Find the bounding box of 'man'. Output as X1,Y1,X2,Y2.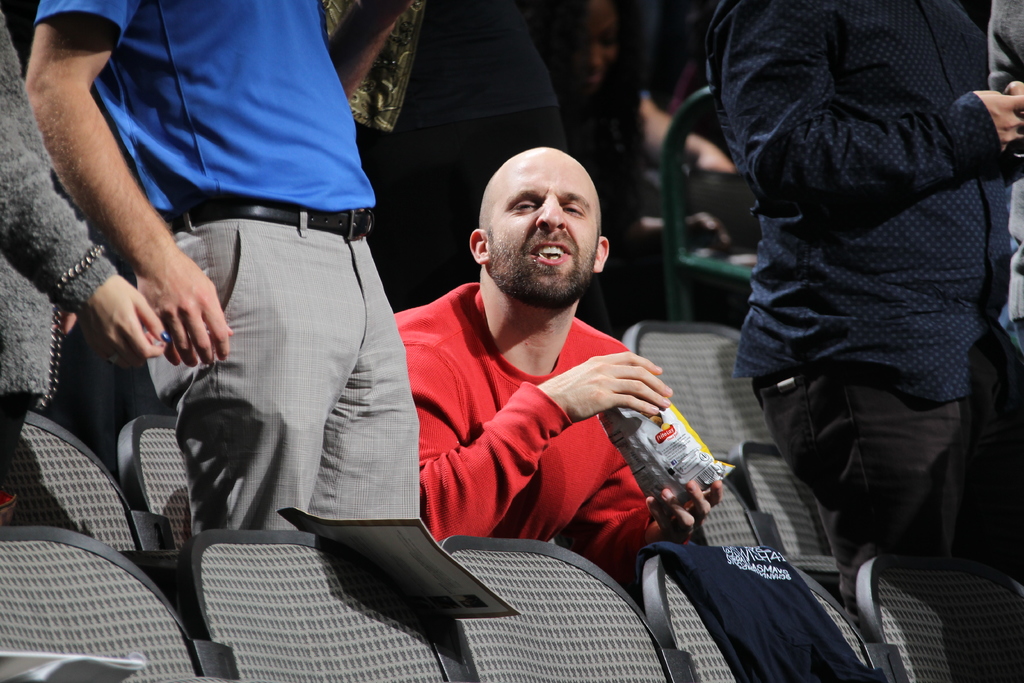
360,152,714,611.
